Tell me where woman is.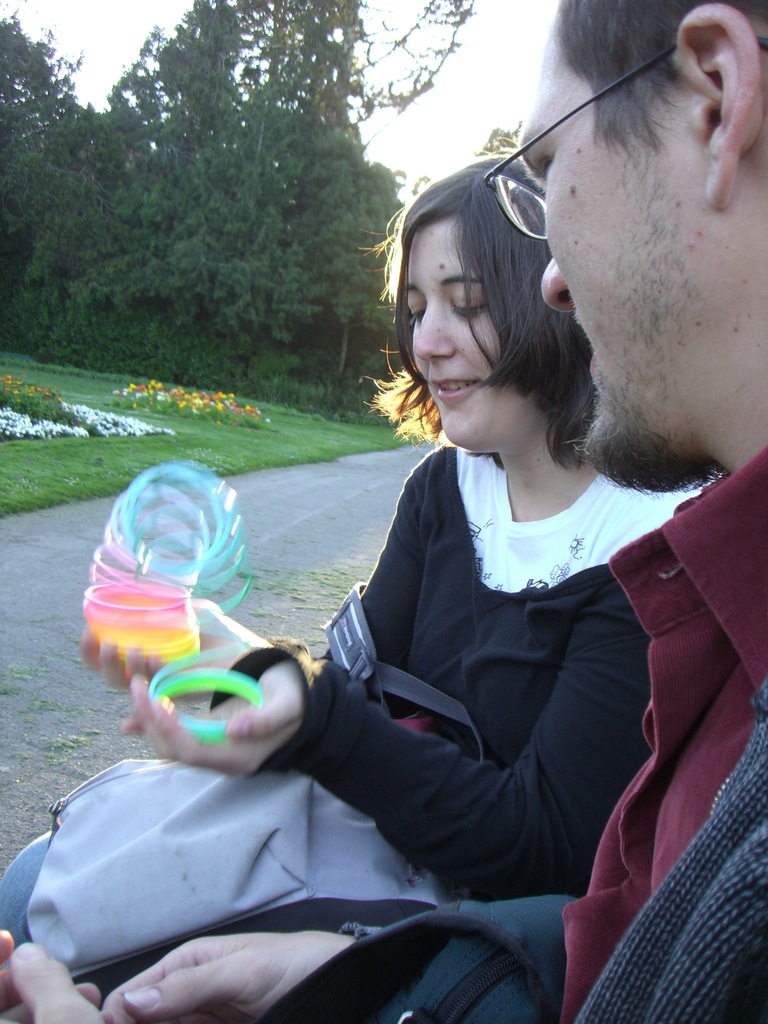
woman is at crop(0, 138, 717, 995).
